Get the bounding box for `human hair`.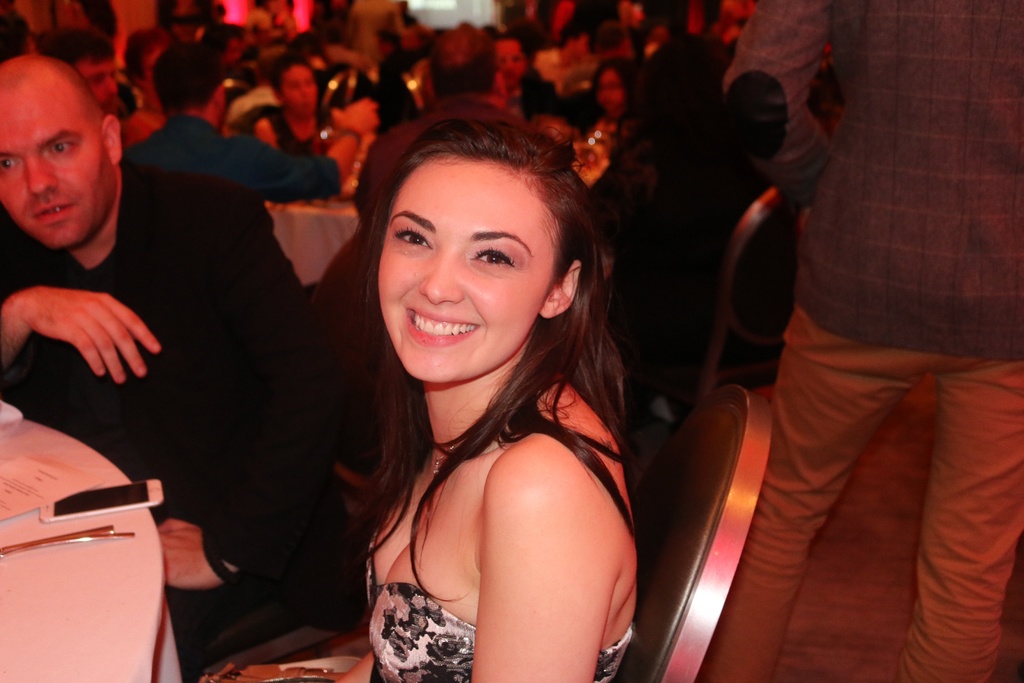
pyautogui.locateOnScreen(729, 64, 788, 162).
